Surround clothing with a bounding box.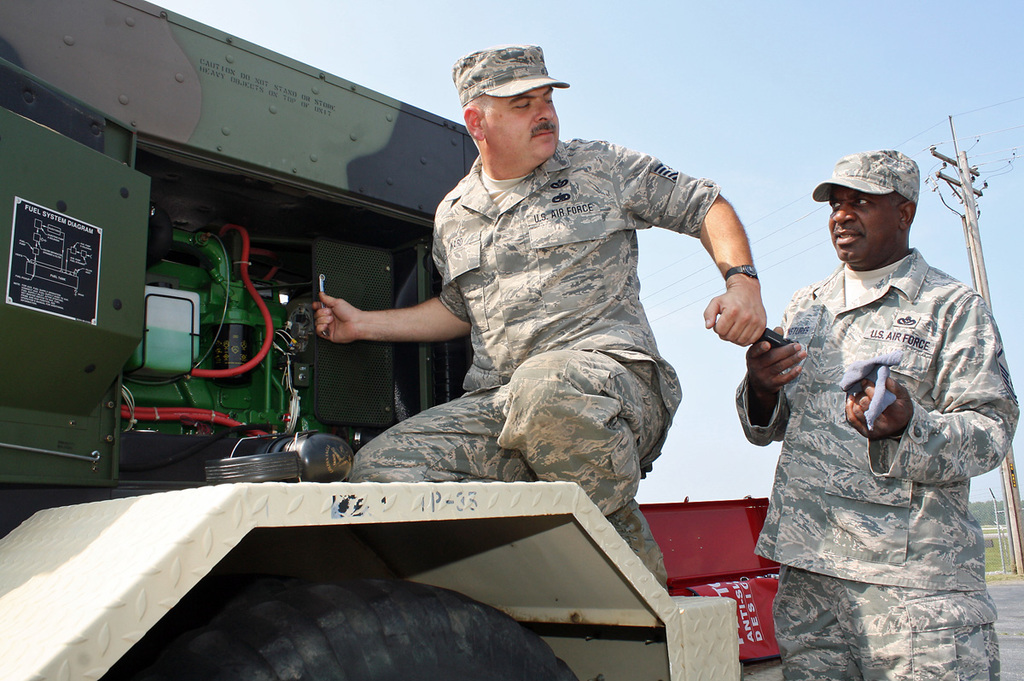
765:212:1007:640.
